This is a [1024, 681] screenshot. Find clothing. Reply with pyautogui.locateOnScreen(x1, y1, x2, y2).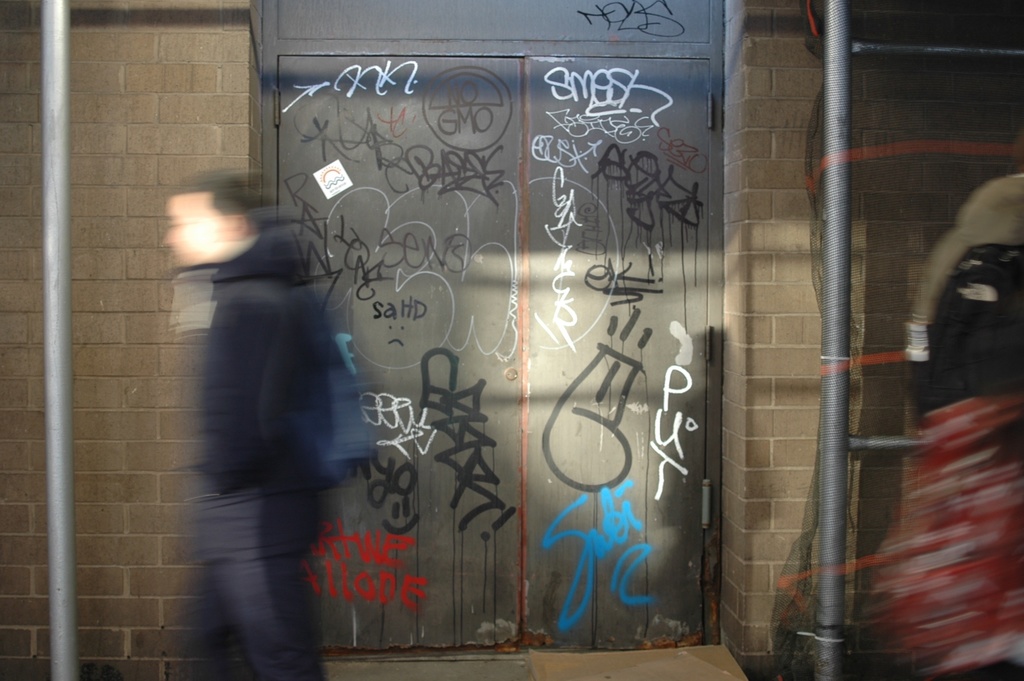
pyautogui.locateOnScreen(156, 172, 370, 678).
